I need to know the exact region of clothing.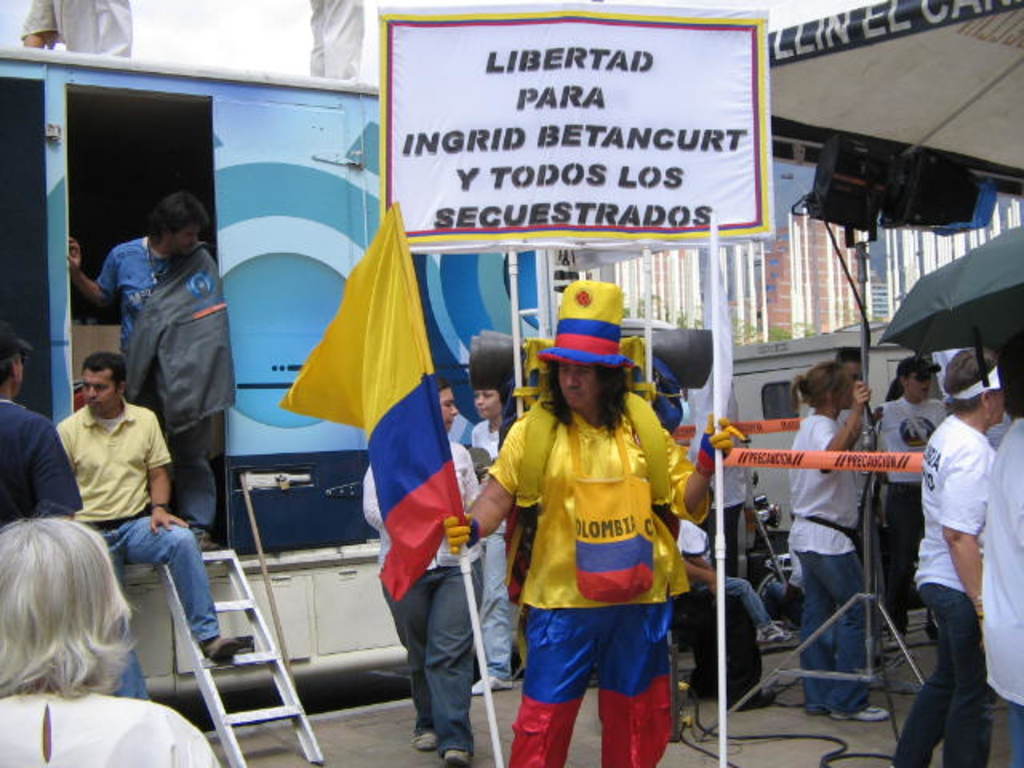
Region: [907, 410, 995, 594].
